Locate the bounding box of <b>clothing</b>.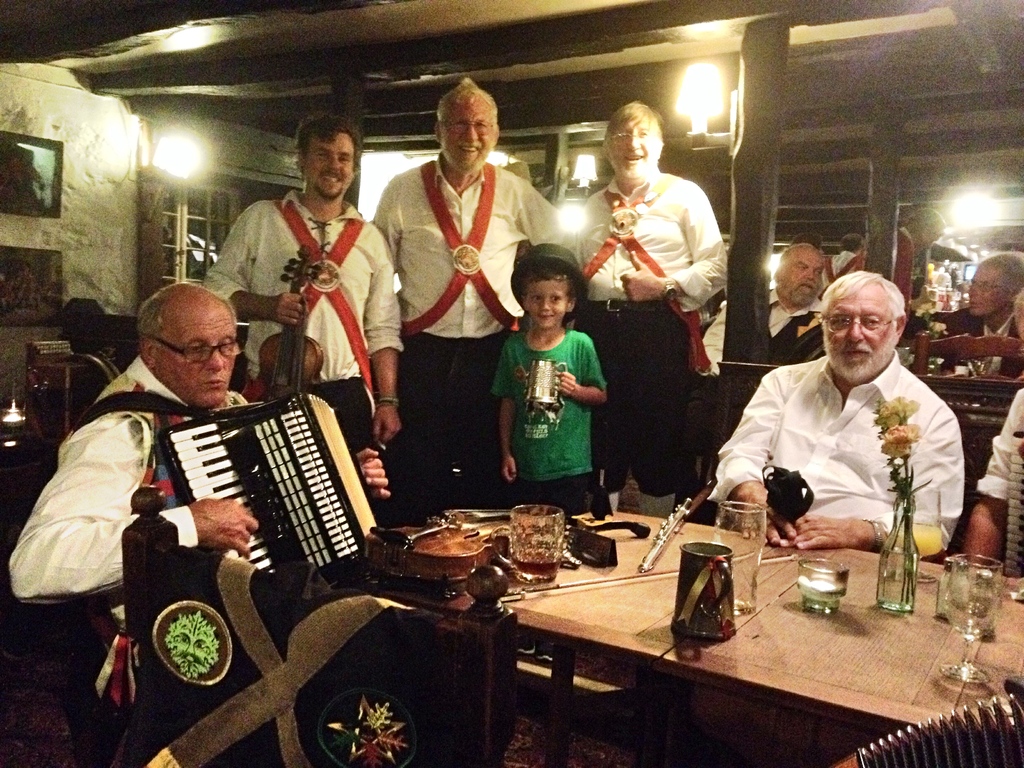
Bounding box: <region>733, 299, 833, 362</region>.
